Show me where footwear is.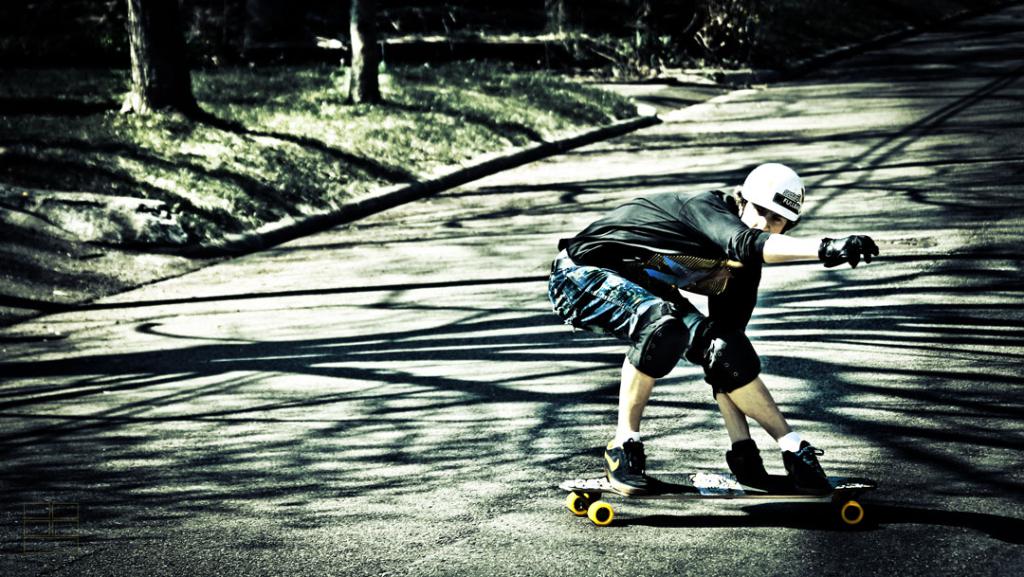
footwear is at bbox=[788, 440, 831, 496].
